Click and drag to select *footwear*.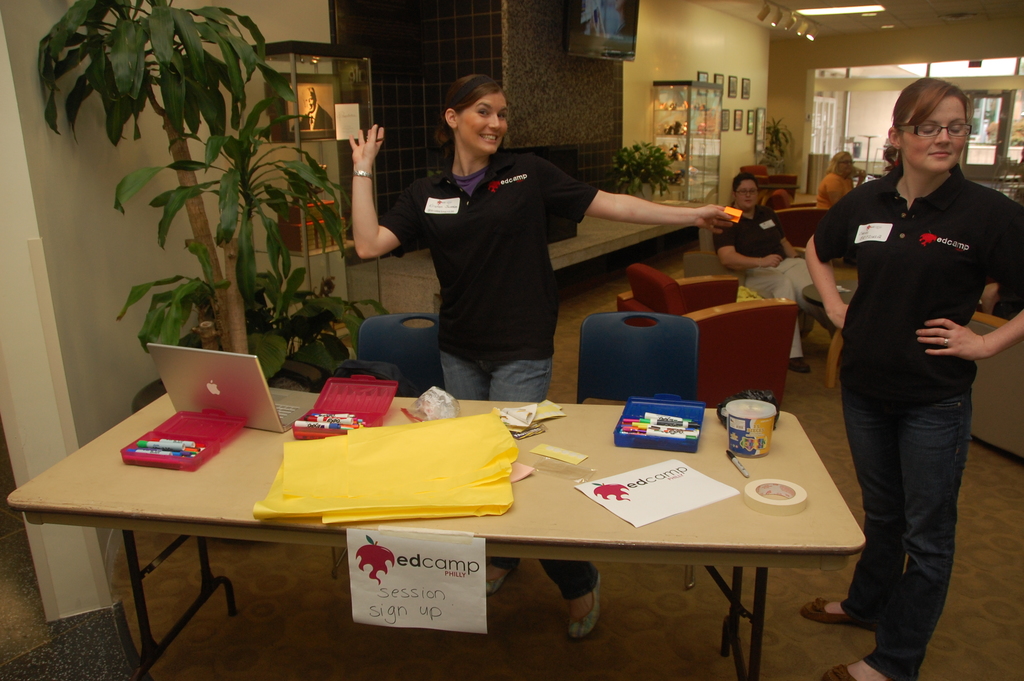
Selection: Rect(476, 562, 517, 595).
